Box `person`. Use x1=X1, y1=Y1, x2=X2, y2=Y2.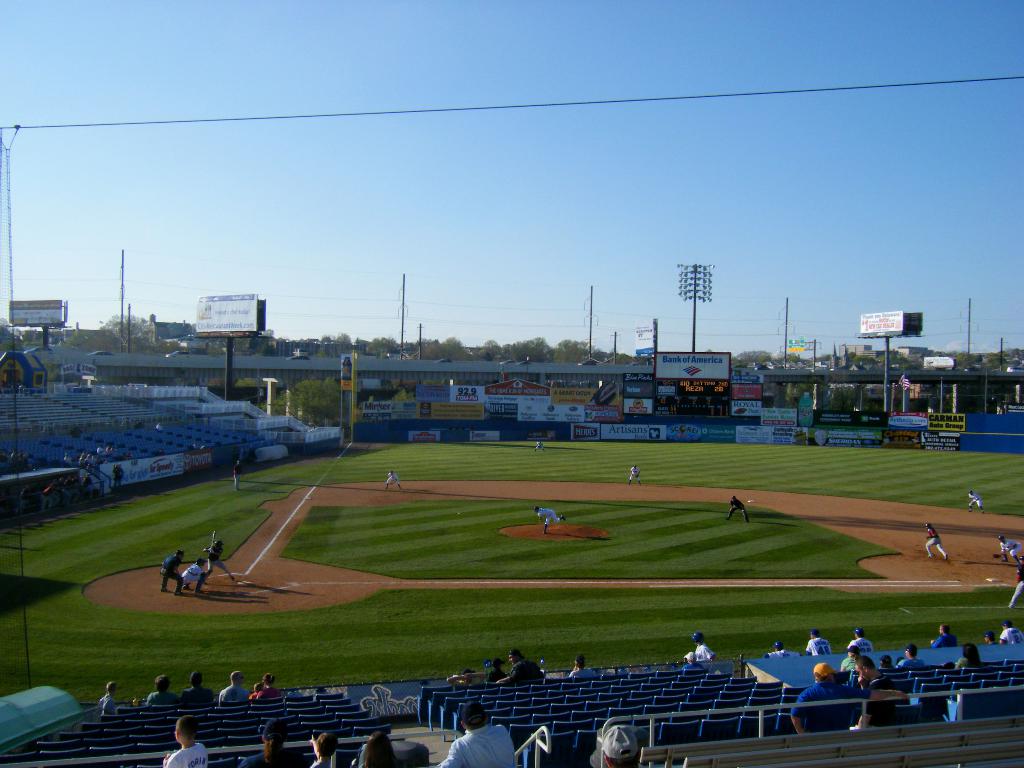
x1=965, y1=488, x2=989, y2=515.
